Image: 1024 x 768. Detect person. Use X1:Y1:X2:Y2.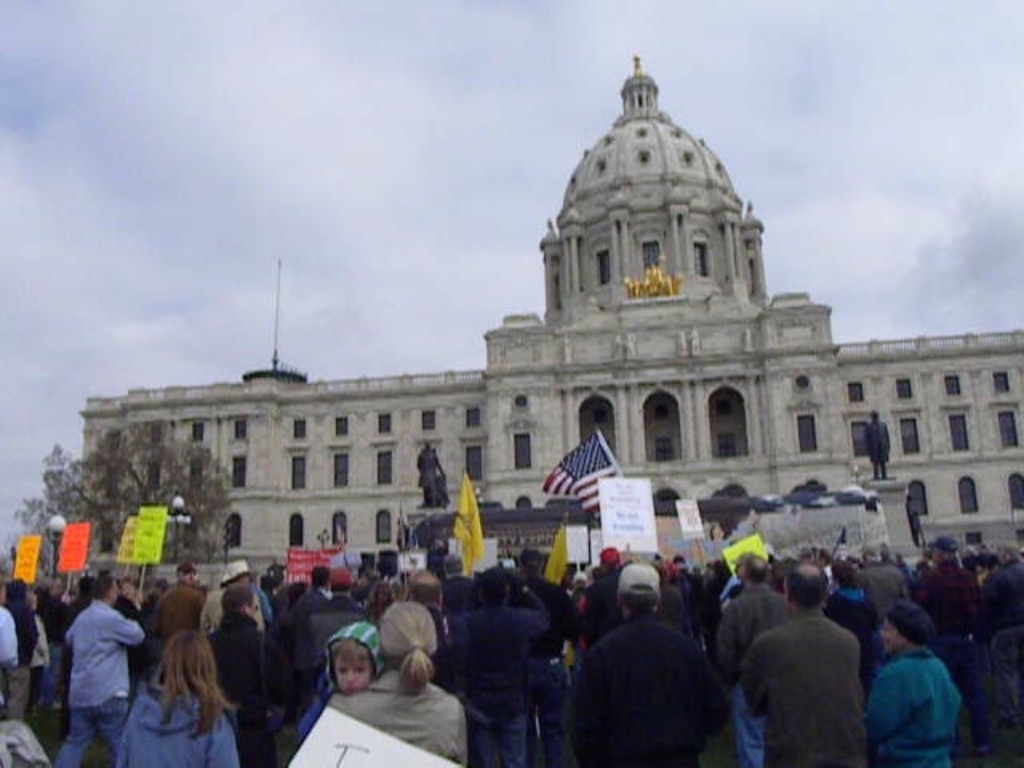
858:400:894:483.
